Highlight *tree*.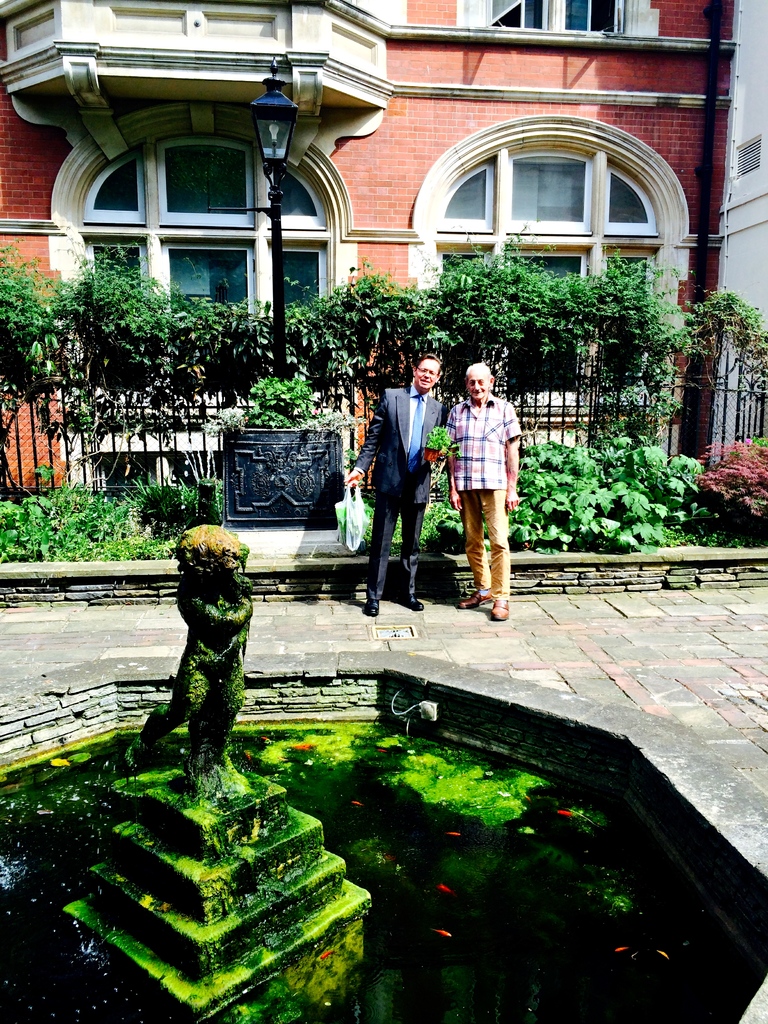
Highlighted region: detection(156, 278, 261, 461).
